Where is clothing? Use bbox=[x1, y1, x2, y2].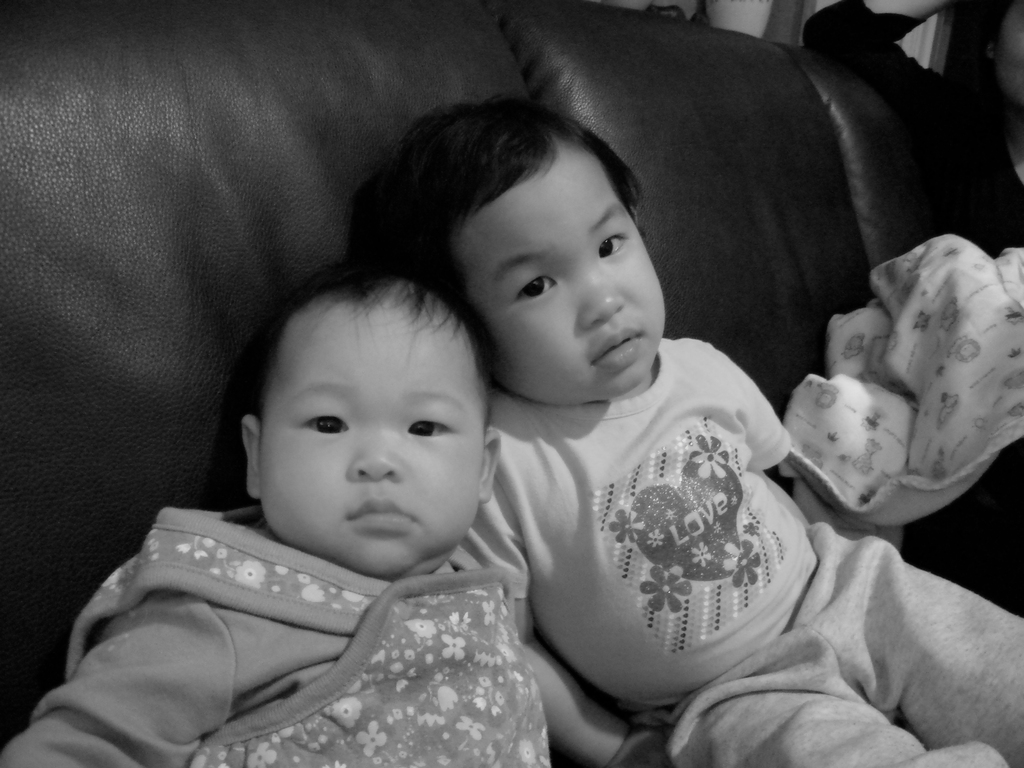
bbox=[449, 333, 1023, 767].
